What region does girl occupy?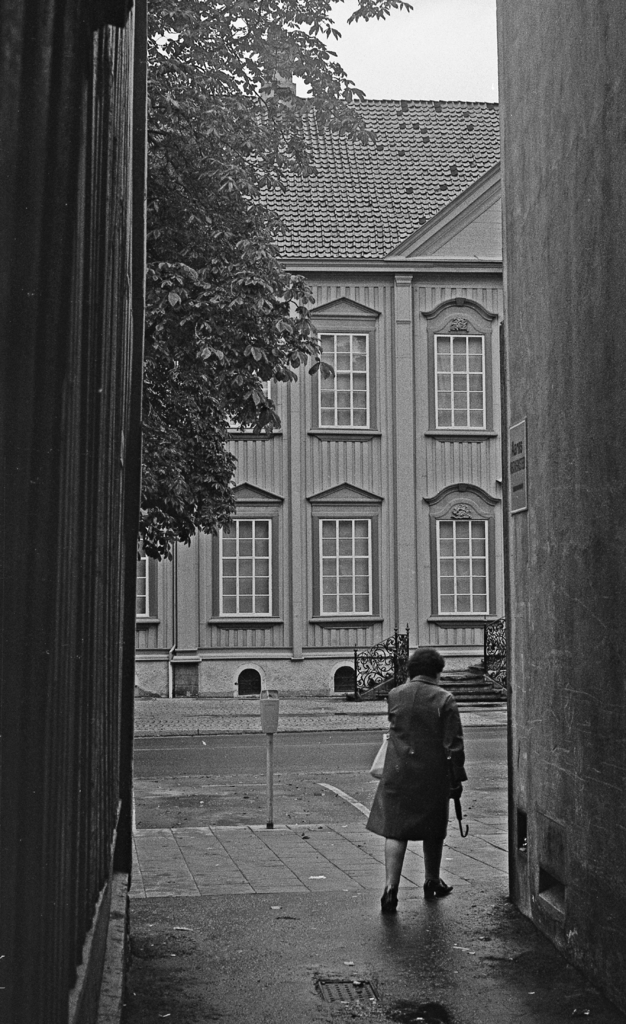
BBox(375, 647, 470, 913).
